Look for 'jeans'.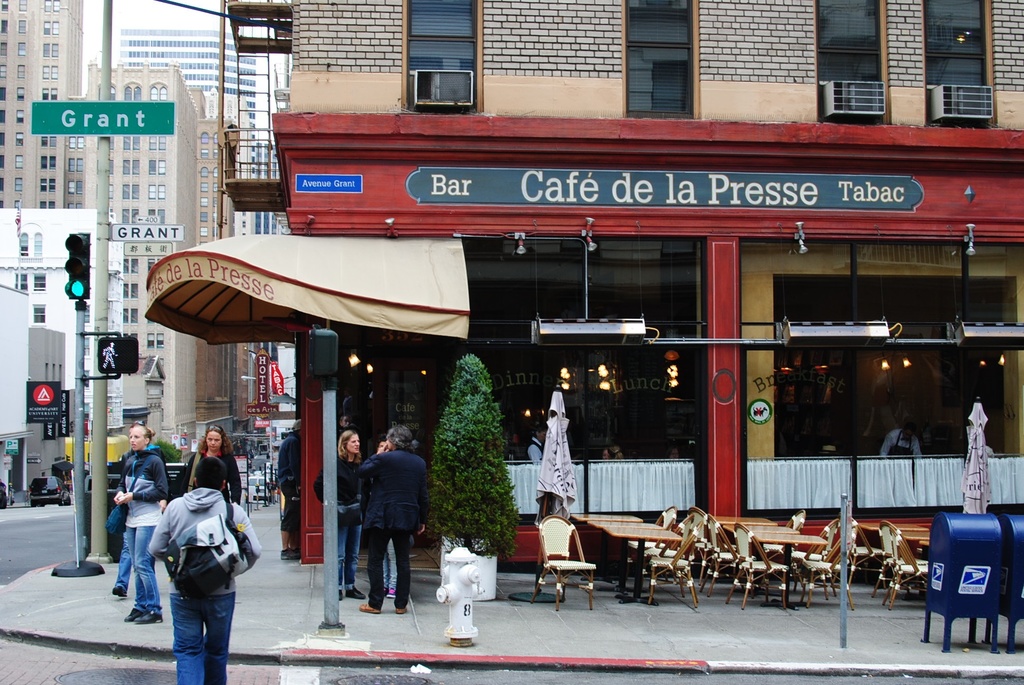
Found: {"left": 125, "top": 528, "right": 155, "bottom": 614}.
